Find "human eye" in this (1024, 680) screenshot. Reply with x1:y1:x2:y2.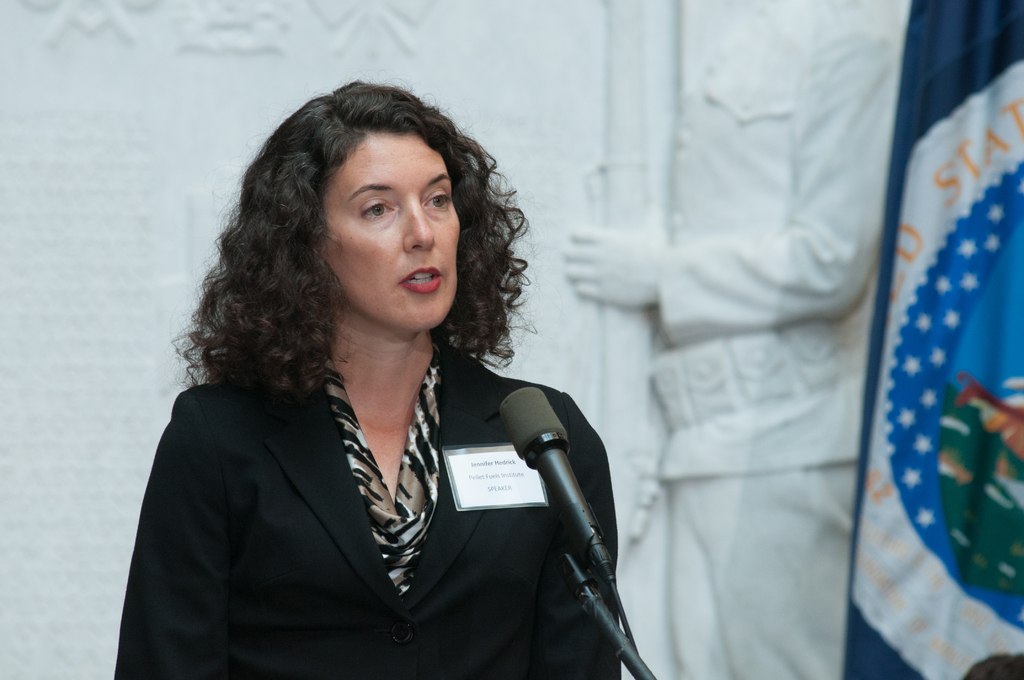
355:198:399:219.
